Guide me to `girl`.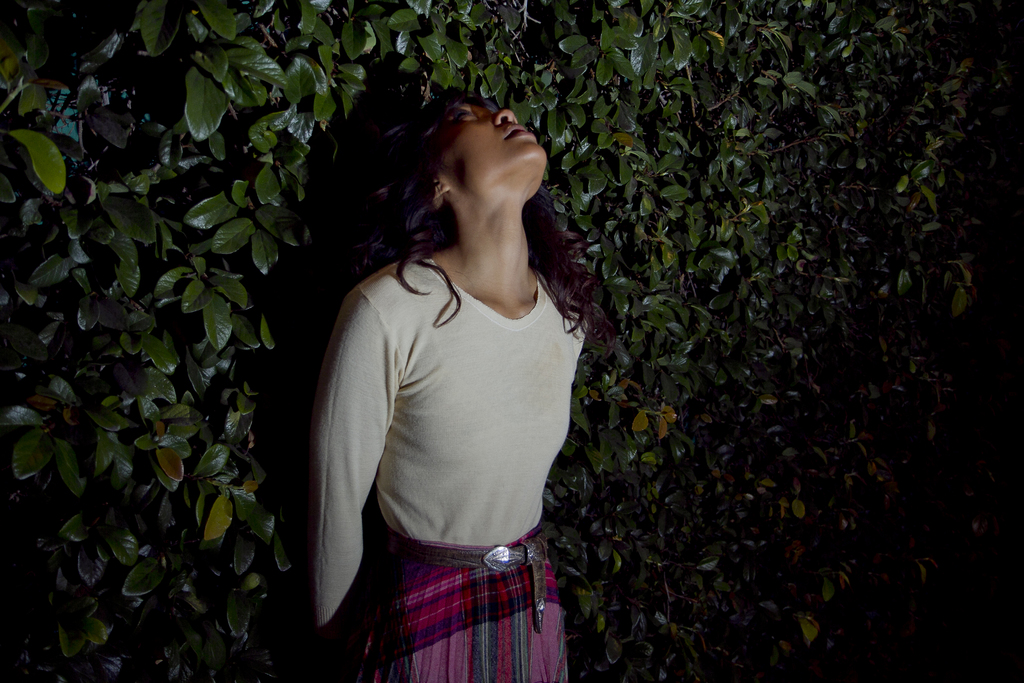
Guidance: locate(309, 88, 596, 682).
